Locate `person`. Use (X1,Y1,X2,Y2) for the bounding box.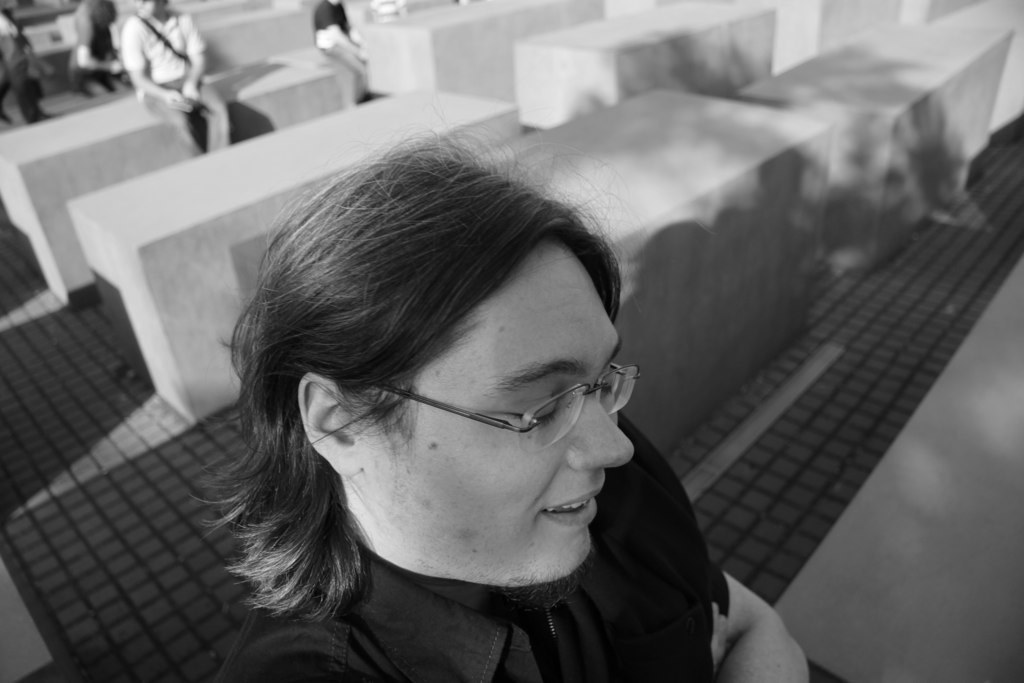
(163,97,746,681).
